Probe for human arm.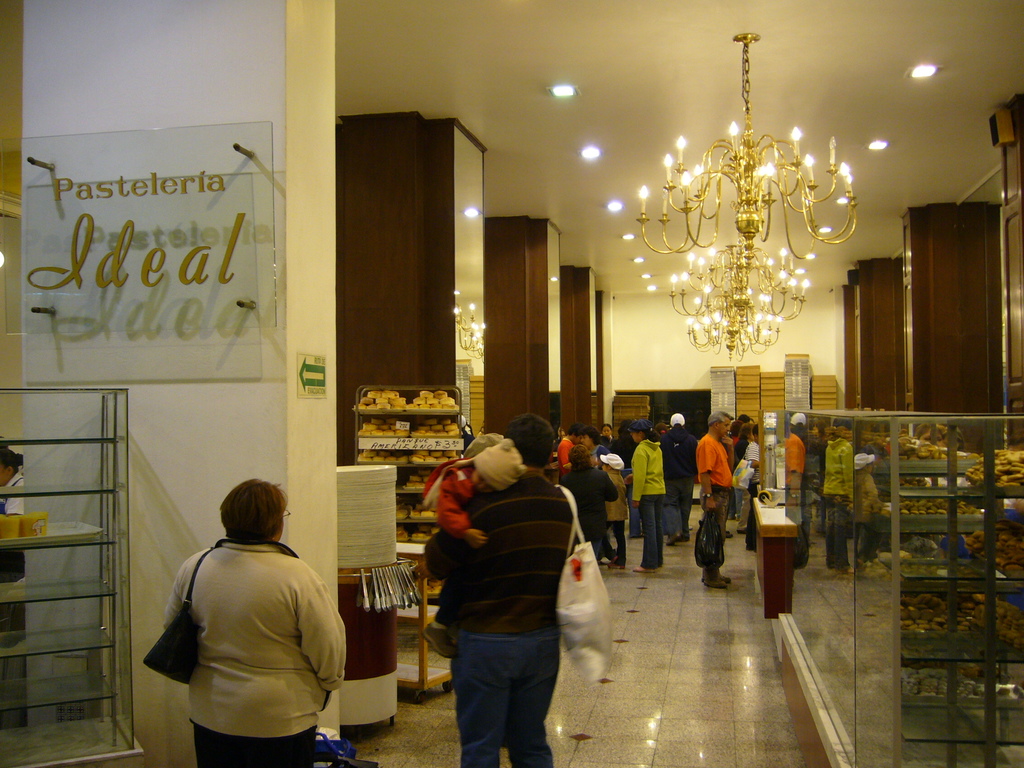
Probe result: region(606, 475, 620, 506).
